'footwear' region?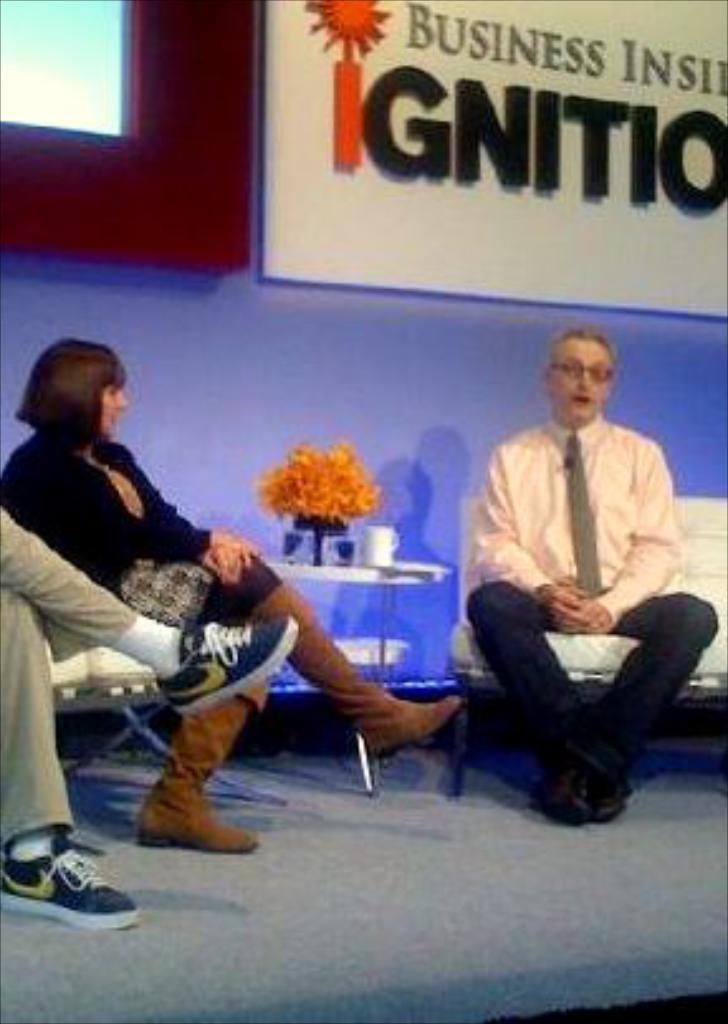
(left=136, top=683, right=265, bottom=857)
